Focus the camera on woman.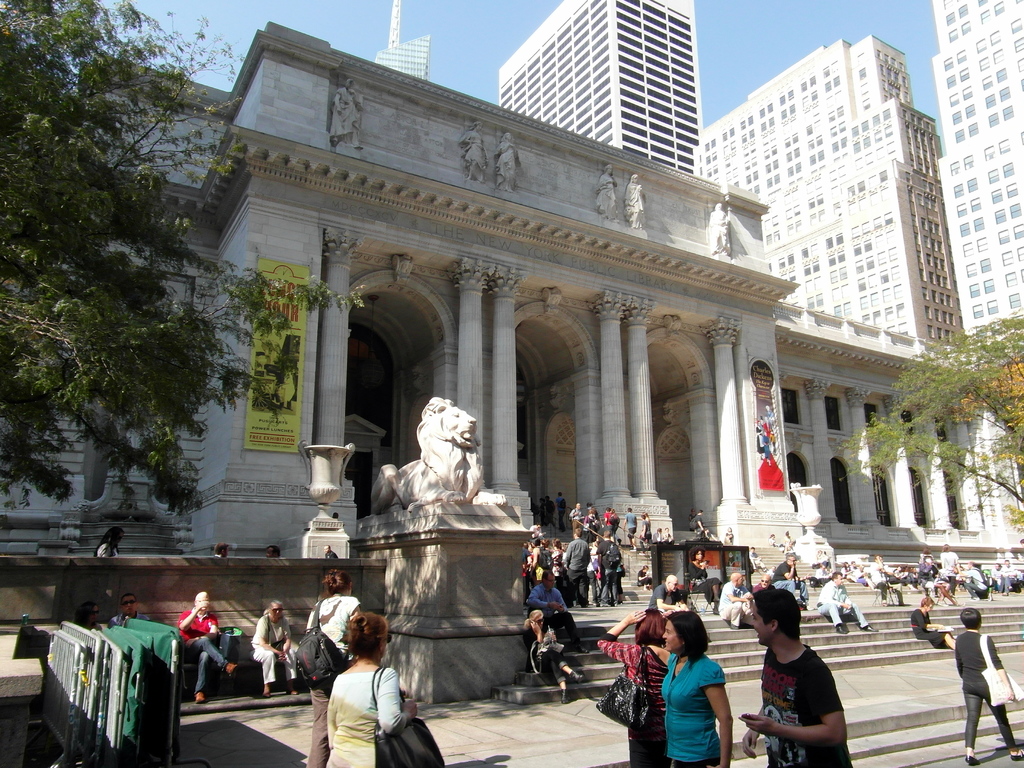
Focus region: locate(767, 531, 781, 547).
